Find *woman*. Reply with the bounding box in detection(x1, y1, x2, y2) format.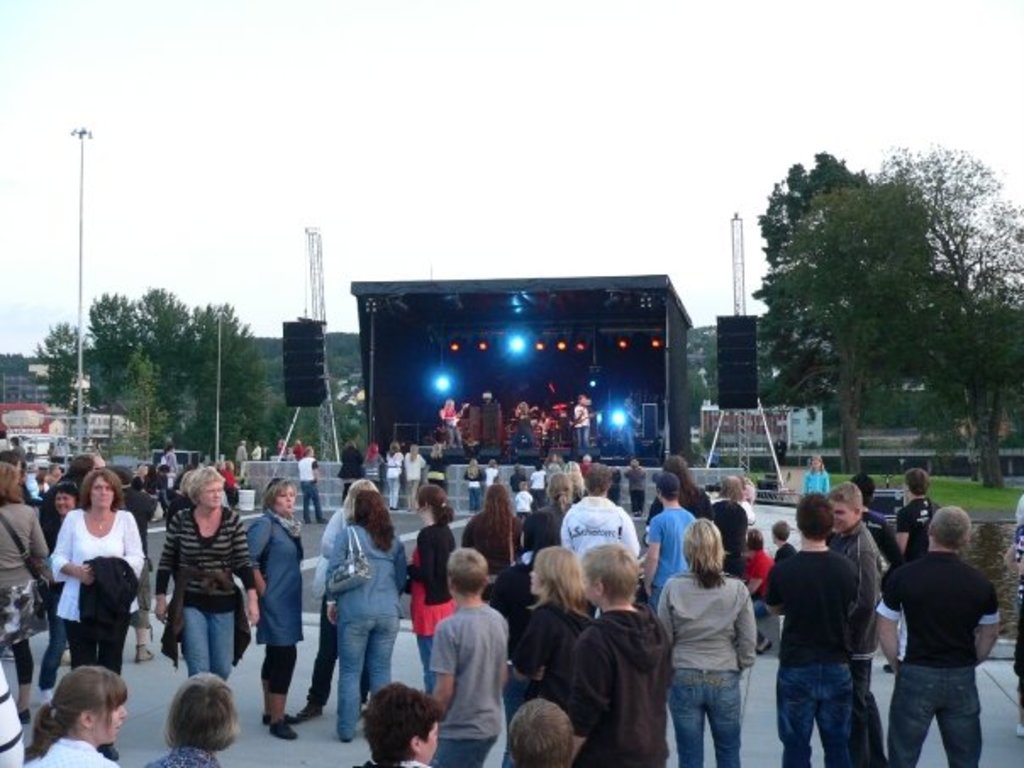
detection(164, 446, 178, 471).
